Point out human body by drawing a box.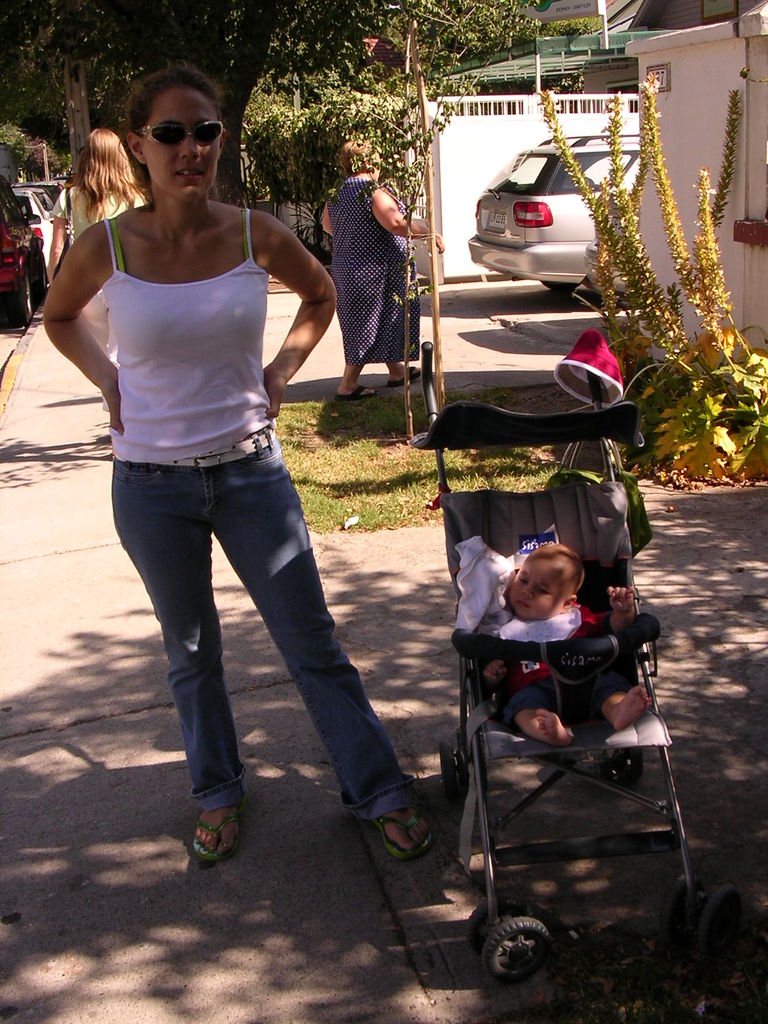
[317, 176, 444, 404].
